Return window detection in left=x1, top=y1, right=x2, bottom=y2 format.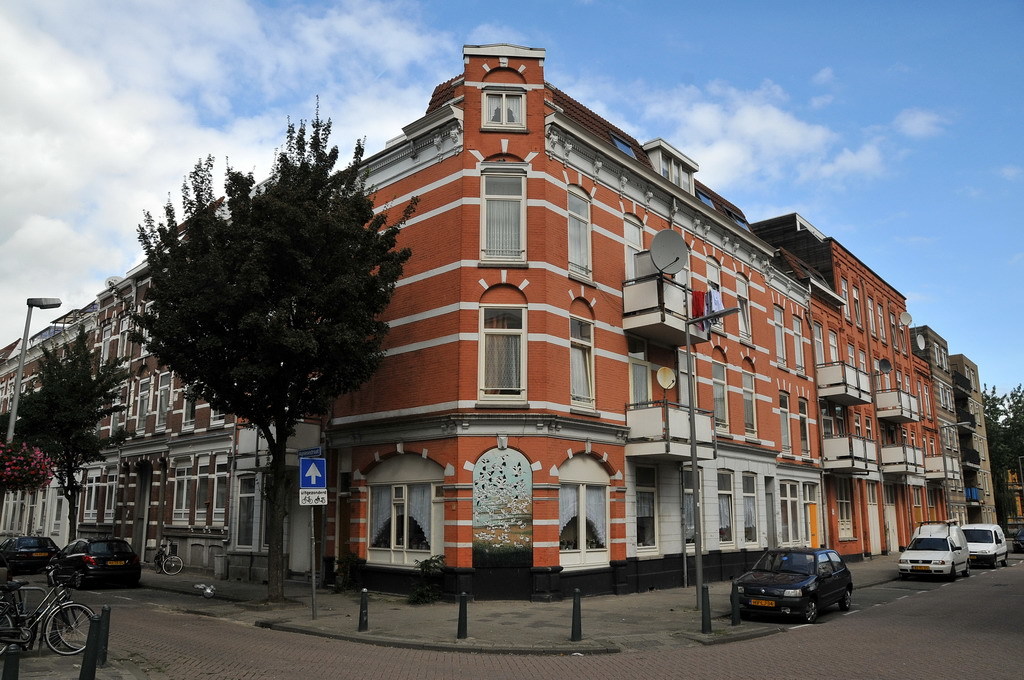
left=859, top=282, right=871, bottom=333.
